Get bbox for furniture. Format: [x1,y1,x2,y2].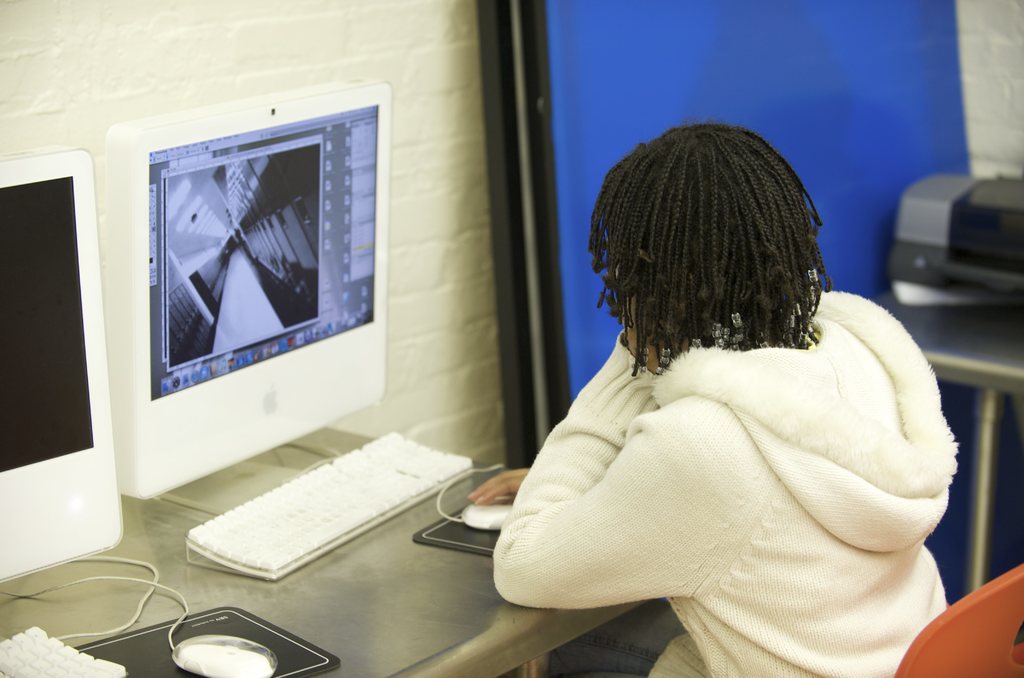
[0,424,648,677].
